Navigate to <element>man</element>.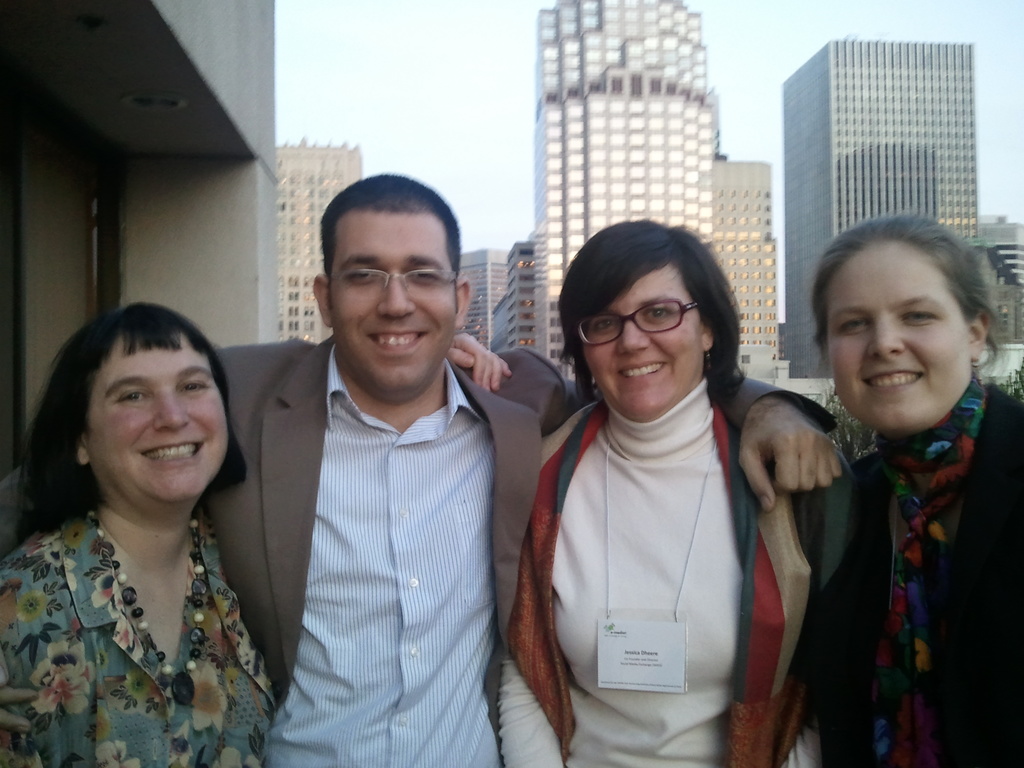
Navigation target: (191, 173, 842, 767).
